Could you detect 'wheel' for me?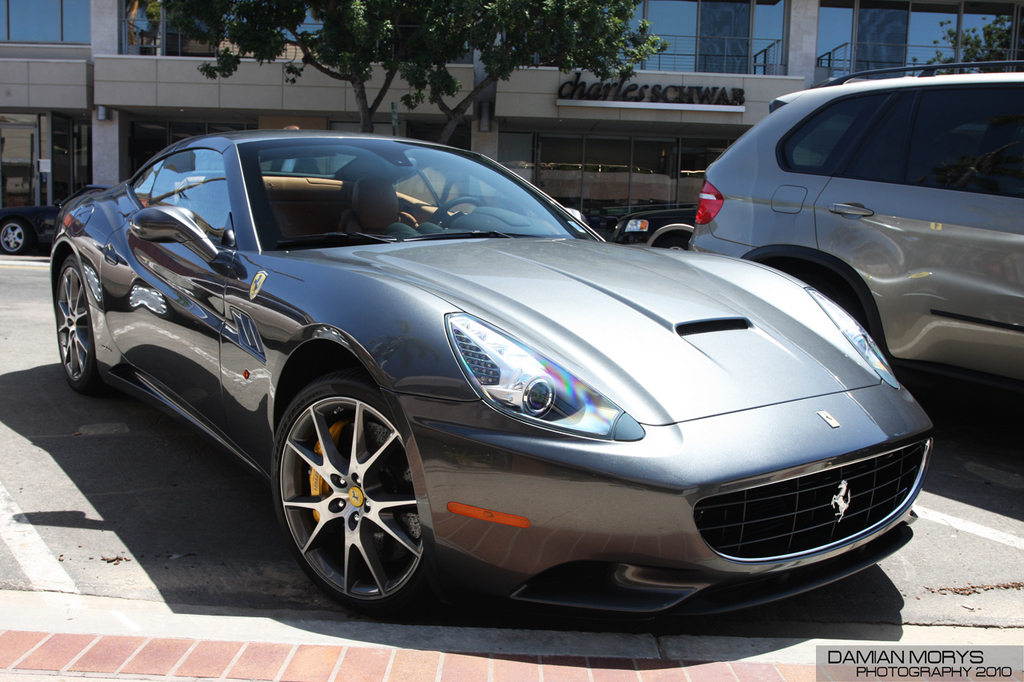
Detection result: [x1=654, y1=237, x2=688, y2=252].
